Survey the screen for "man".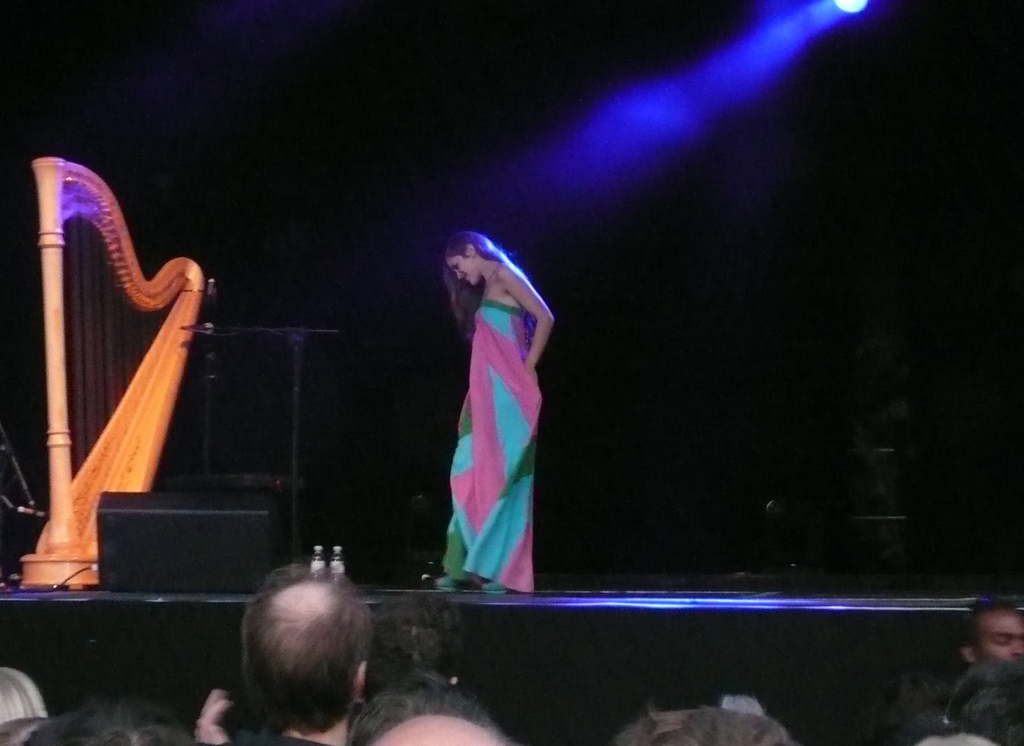
Survey found: box=[611, 706, 798, 745].
